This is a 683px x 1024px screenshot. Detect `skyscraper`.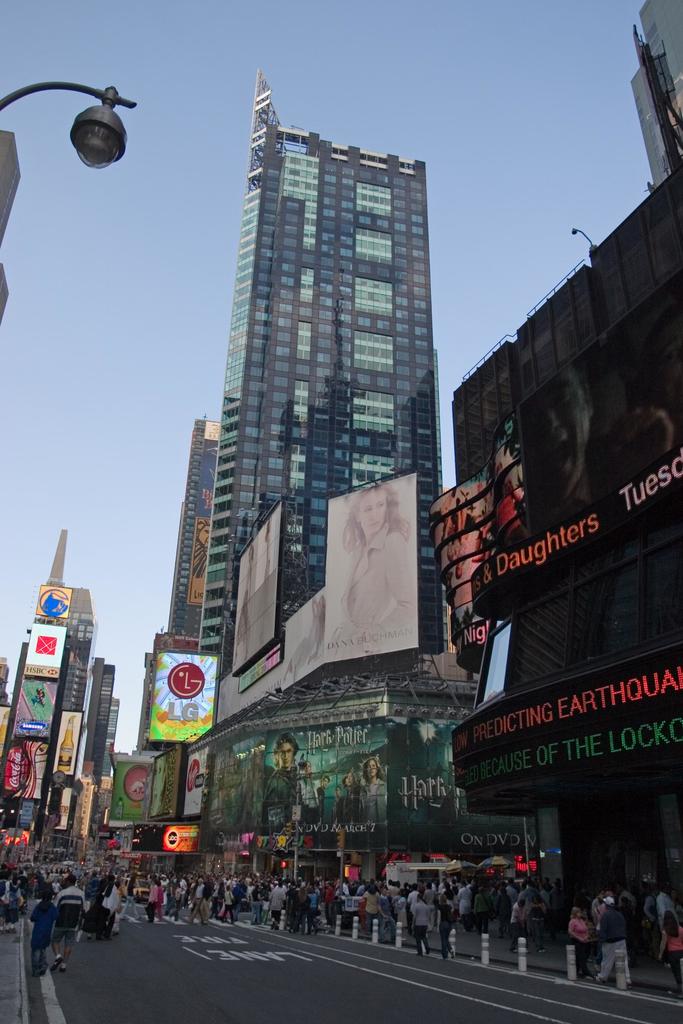
select_region(145, 120, 457, 741).
